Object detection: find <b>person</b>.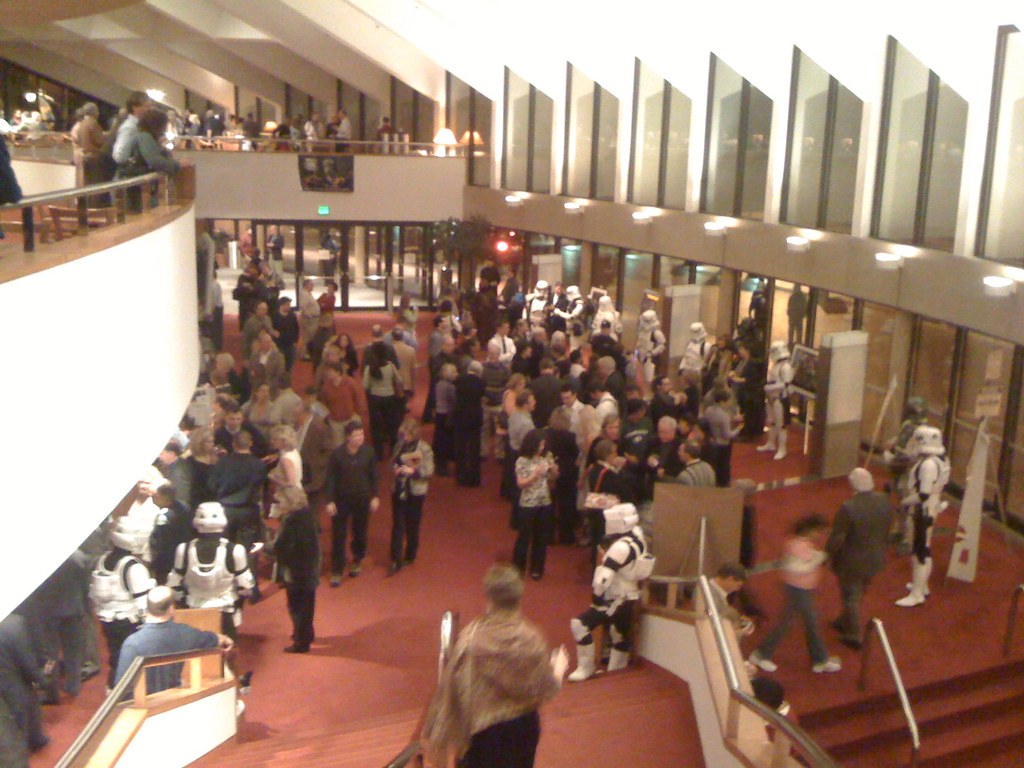
select_region(592, 321, 620, 362).
